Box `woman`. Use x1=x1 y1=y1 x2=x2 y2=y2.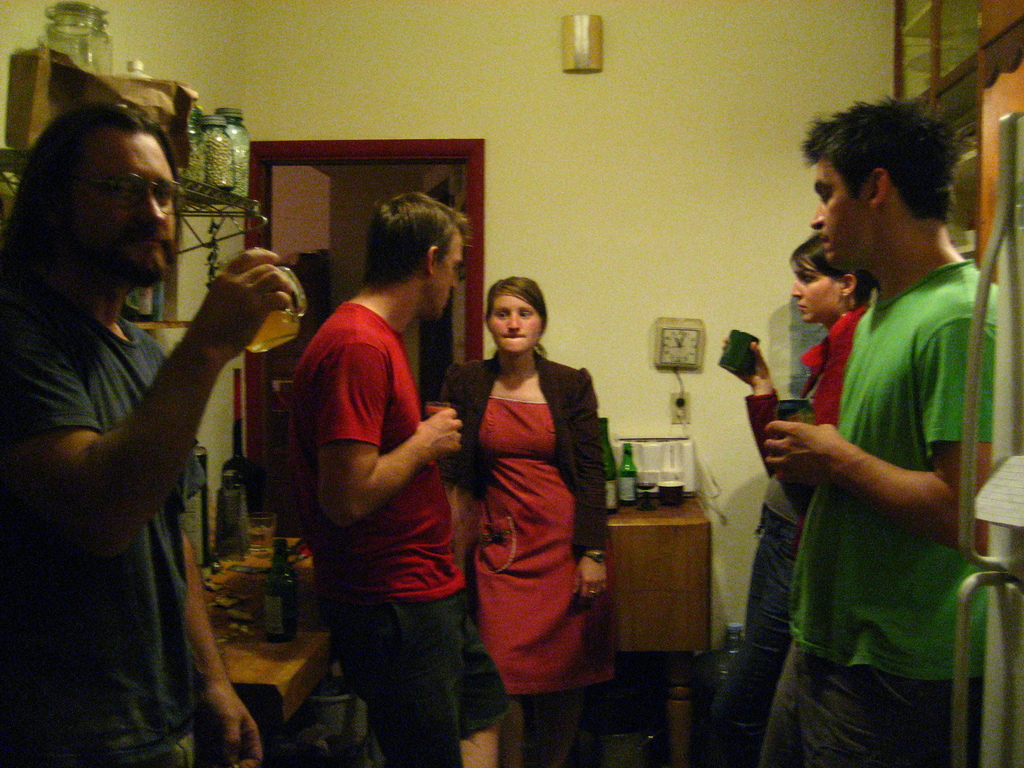
x1=435 y1=260 x2=617 y2=741.
